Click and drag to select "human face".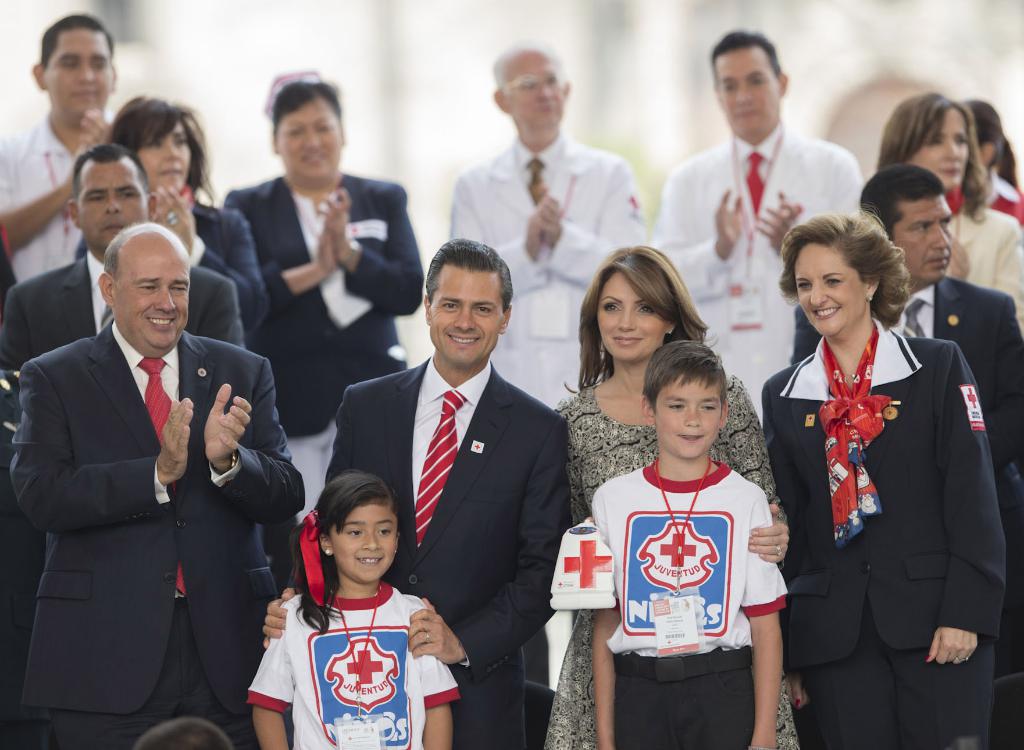
Selection: <box>790,235,870,330</box>.
